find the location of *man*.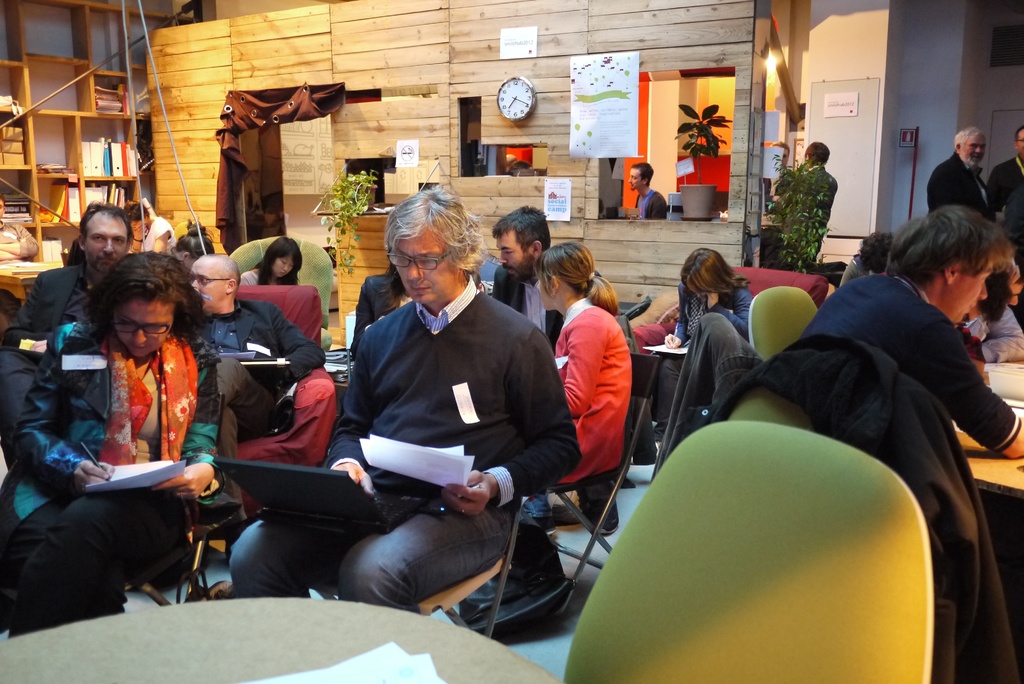
Location: [483, 203, 605, 377].
